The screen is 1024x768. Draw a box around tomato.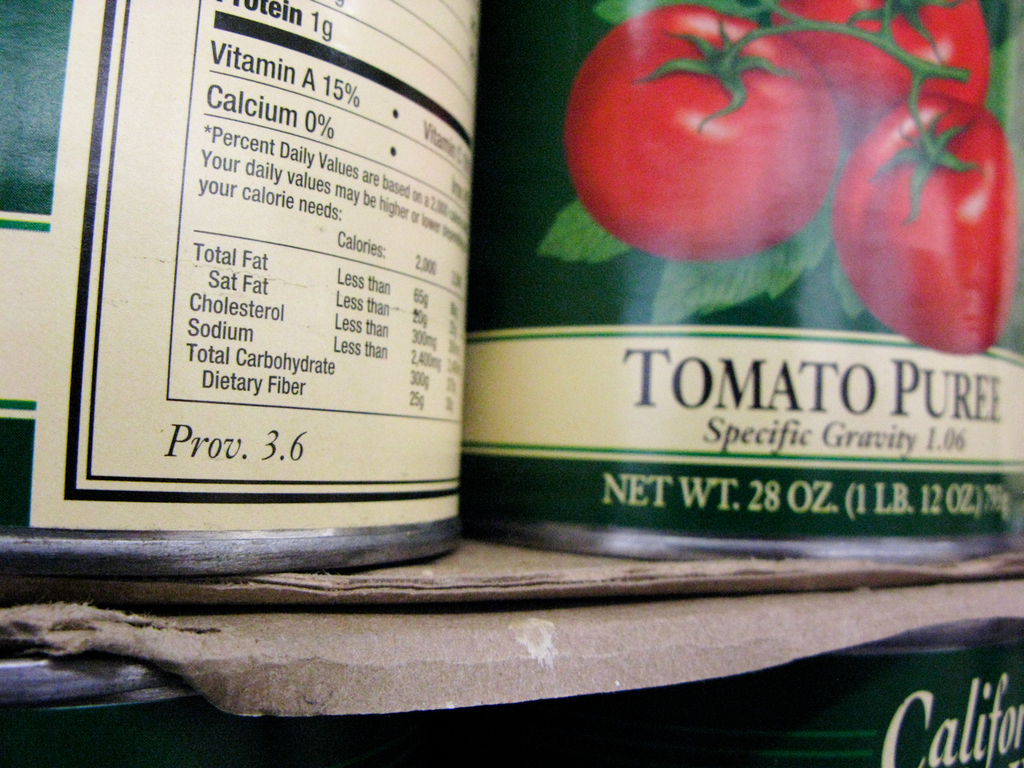
detection(769, 0, 987, 108).
